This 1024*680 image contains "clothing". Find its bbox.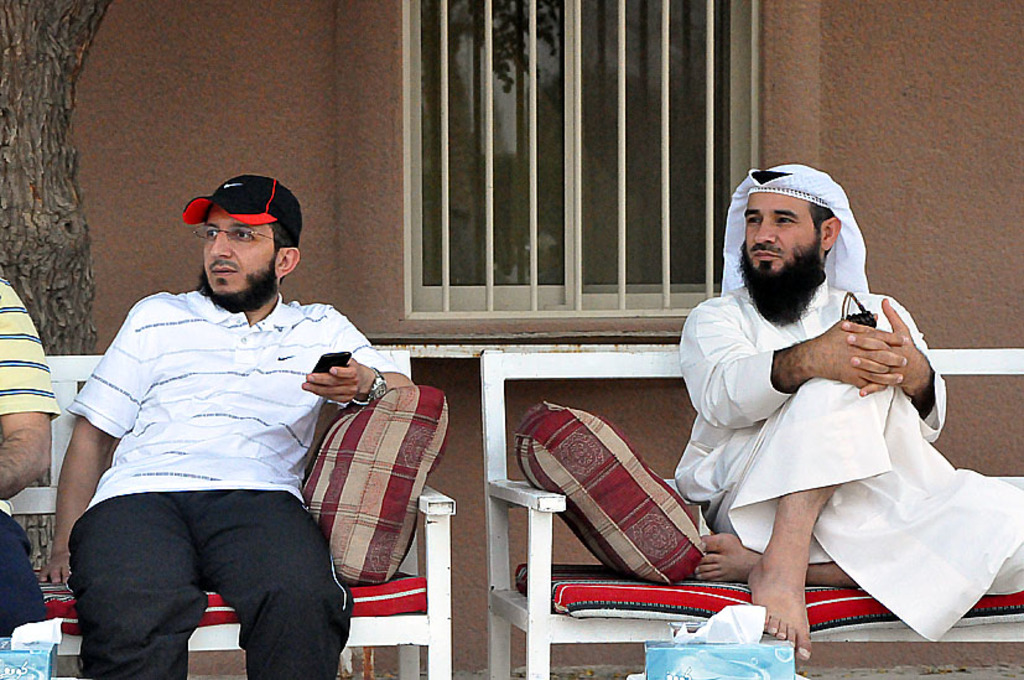
bbox=(73, 286, 399, 674).
